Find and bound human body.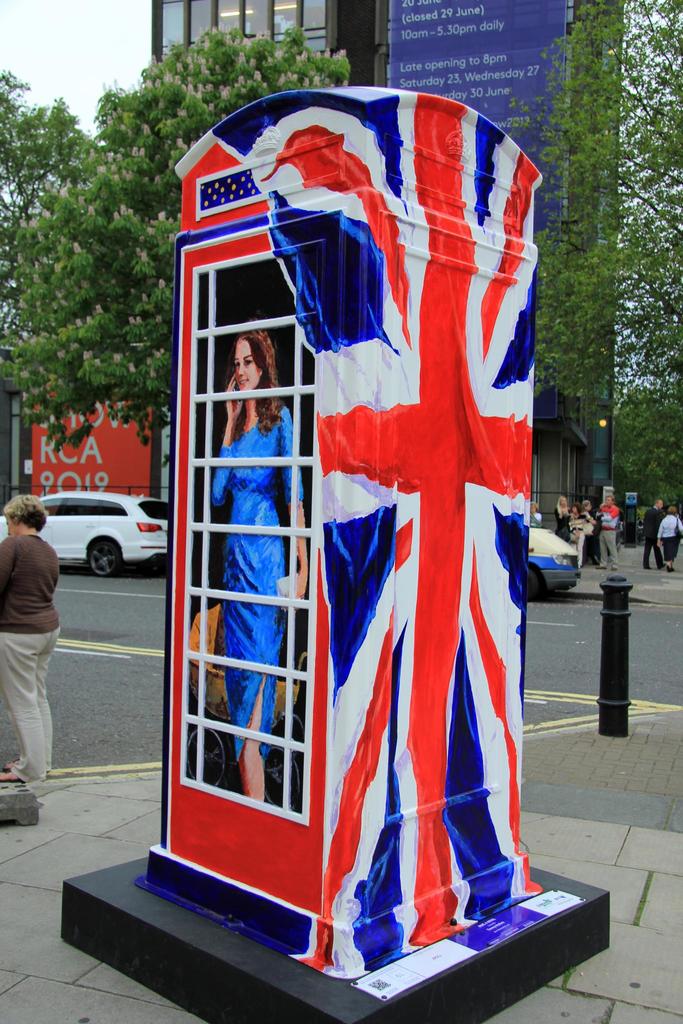
Bound: left=661, top=517, right=682, bottom=564.
